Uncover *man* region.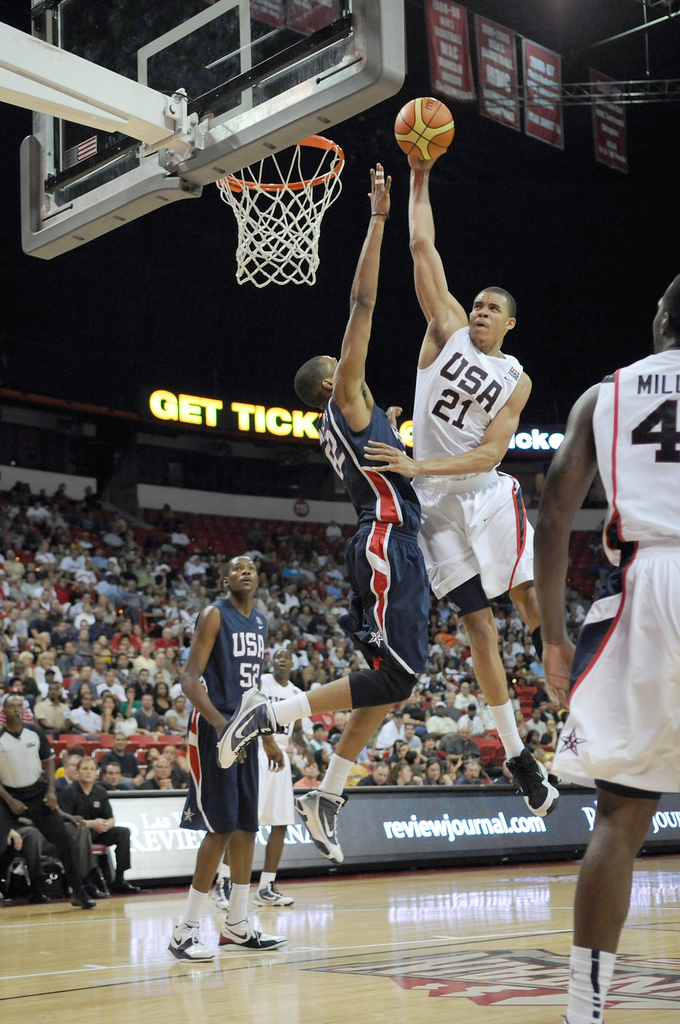
Uncovered: [left=52, top=751, right=136, bottom=853].
